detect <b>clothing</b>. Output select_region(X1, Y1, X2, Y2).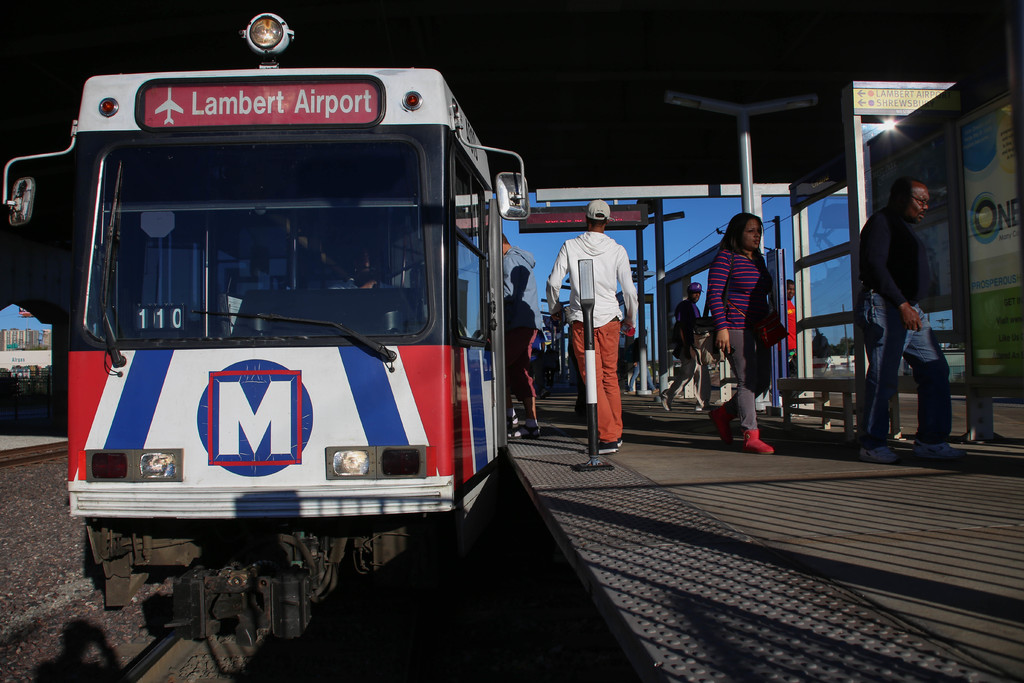
select_region(566, 202, 646, 440).
